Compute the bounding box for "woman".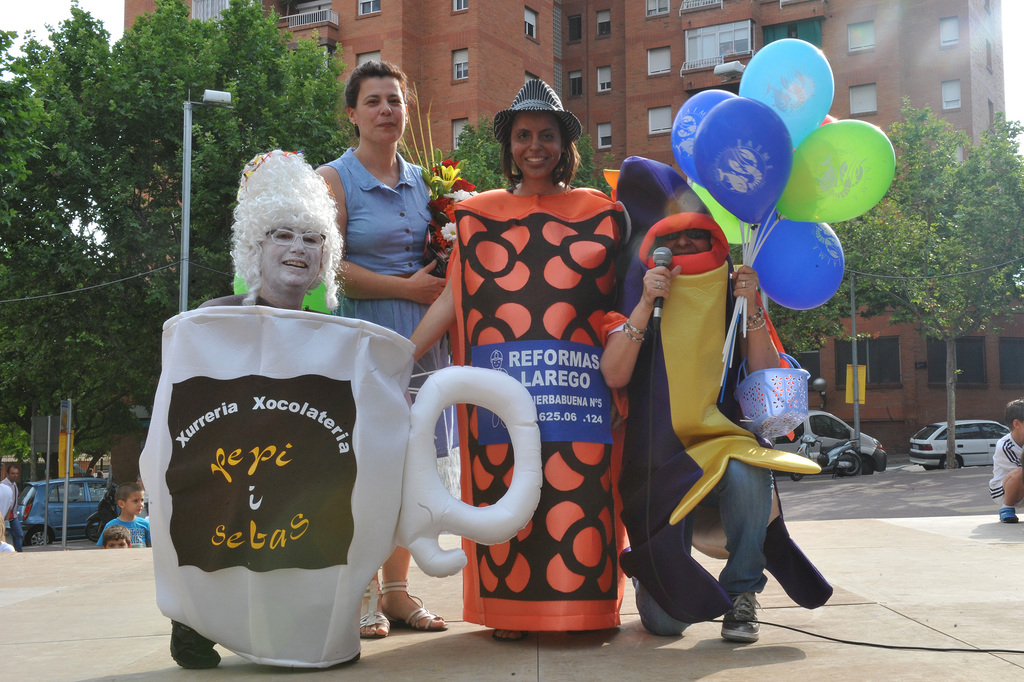
box=[136, 146, 349, 669].
